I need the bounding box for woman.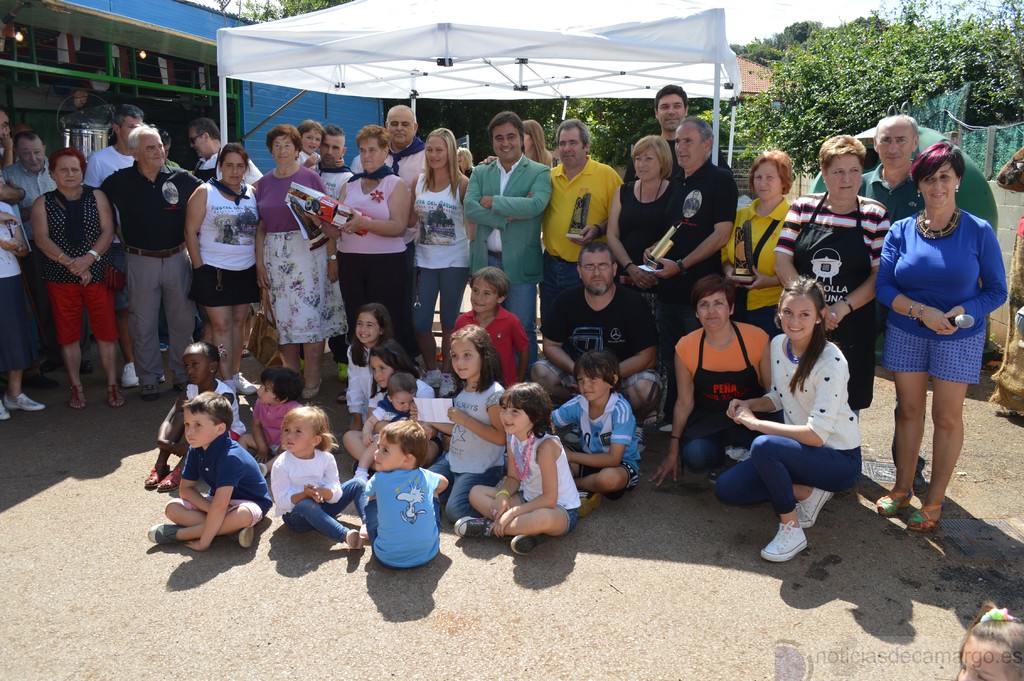
Here it is: [872,129,1002,532].
